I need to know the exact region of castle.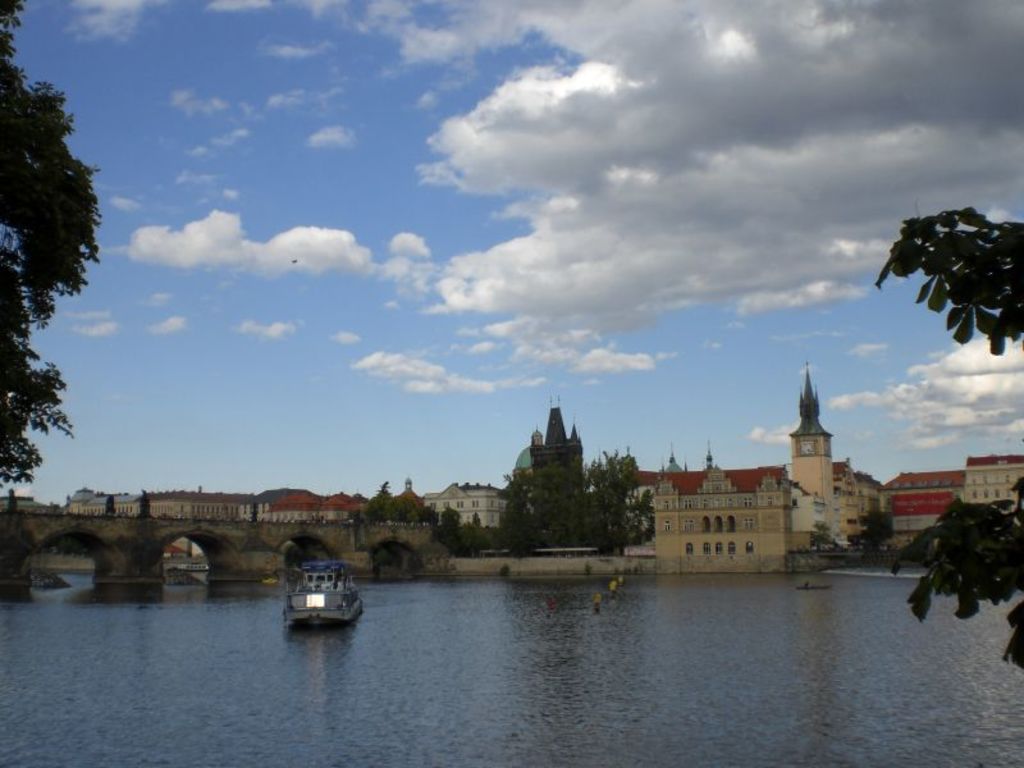
Region: [left=611, top=358, right=909, bottom=591].
